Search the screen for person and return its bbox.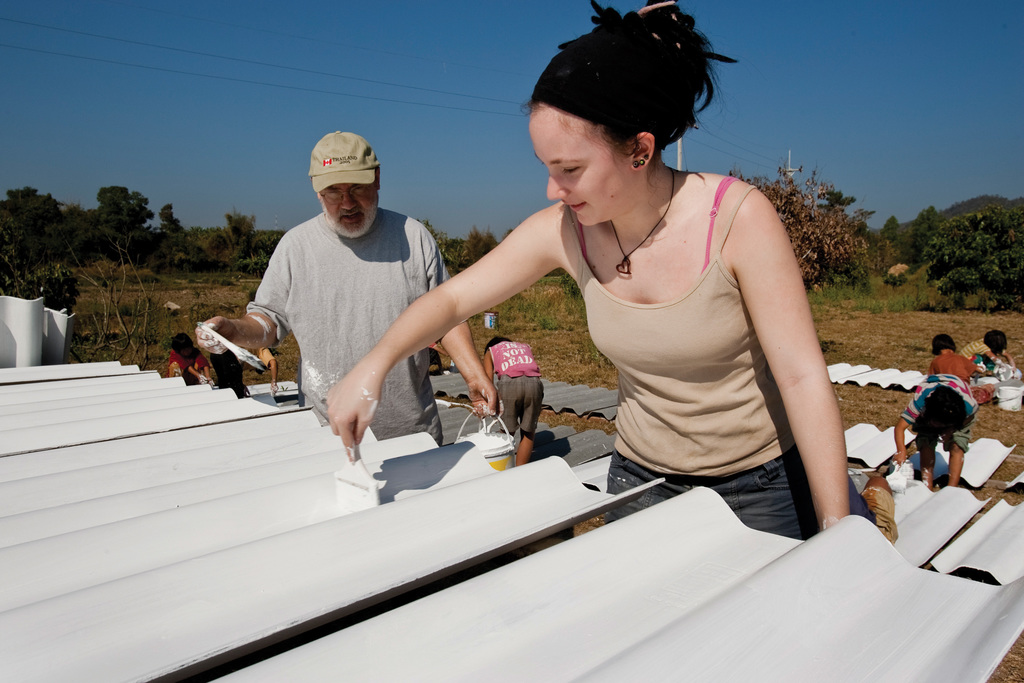
Found: [481,332,545,471].
